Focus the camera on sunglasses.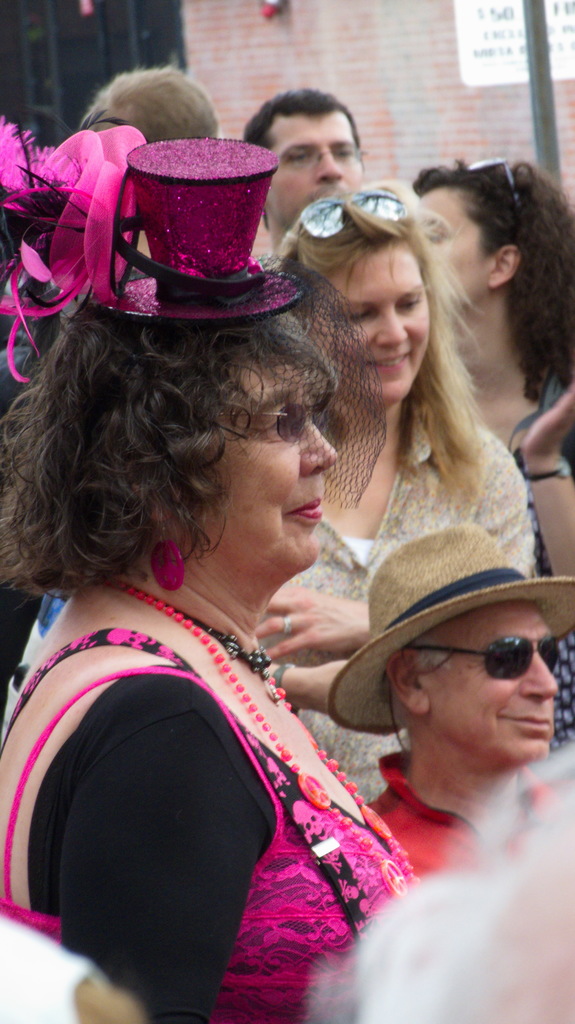
Focus region: bbox(400, 636, 557, 680).
